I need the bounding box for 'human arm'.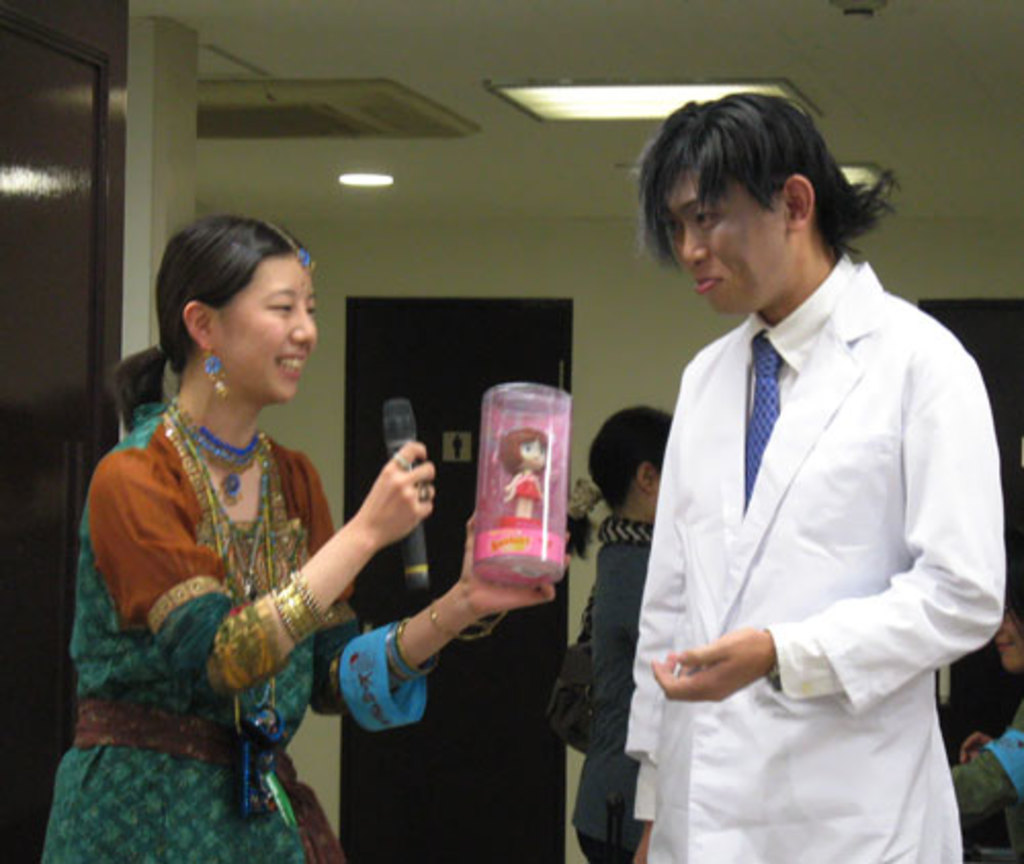
Here it is: box=[313, 473, 555, 715].
